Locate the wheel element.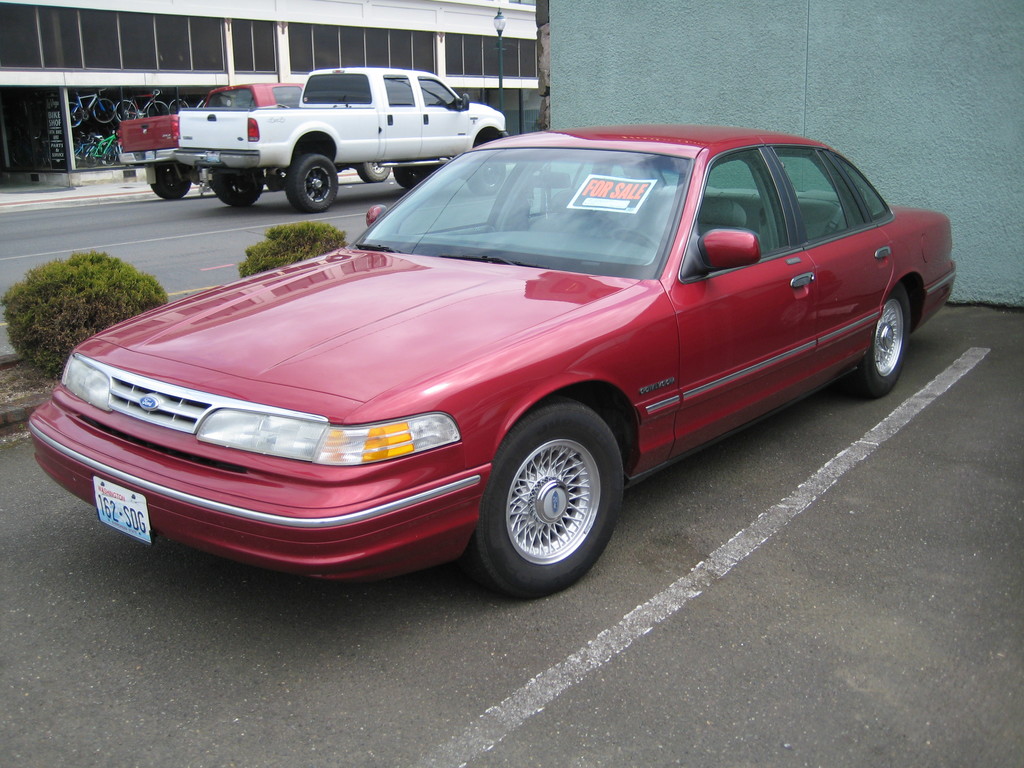
Element bbox: bbox(145, 98, 169, 118).
